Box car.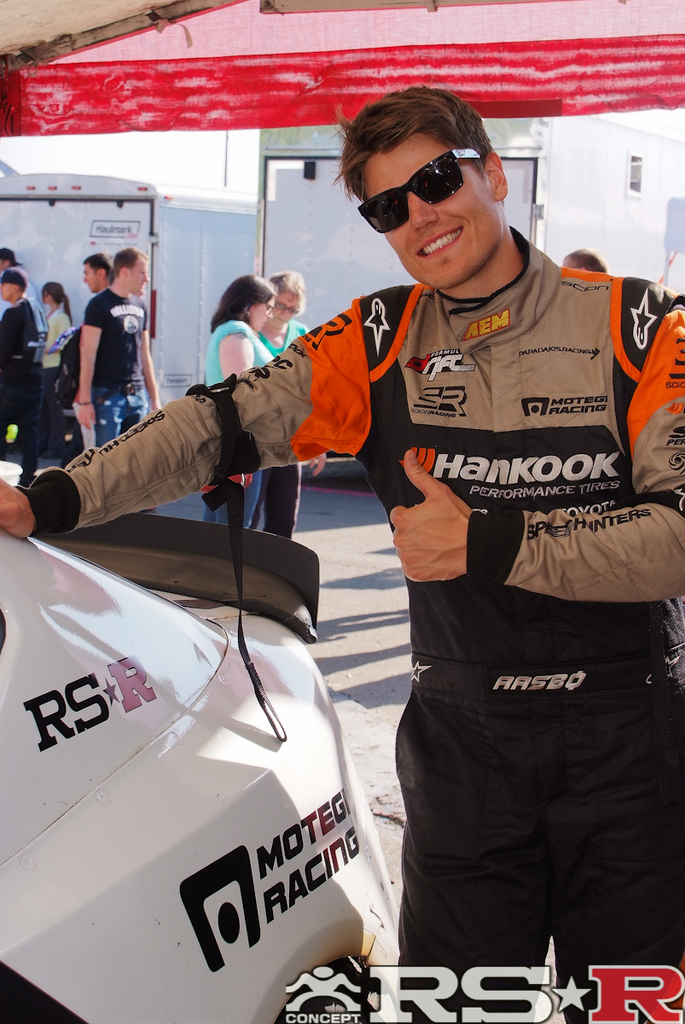
(38, 512, 391, 993).
